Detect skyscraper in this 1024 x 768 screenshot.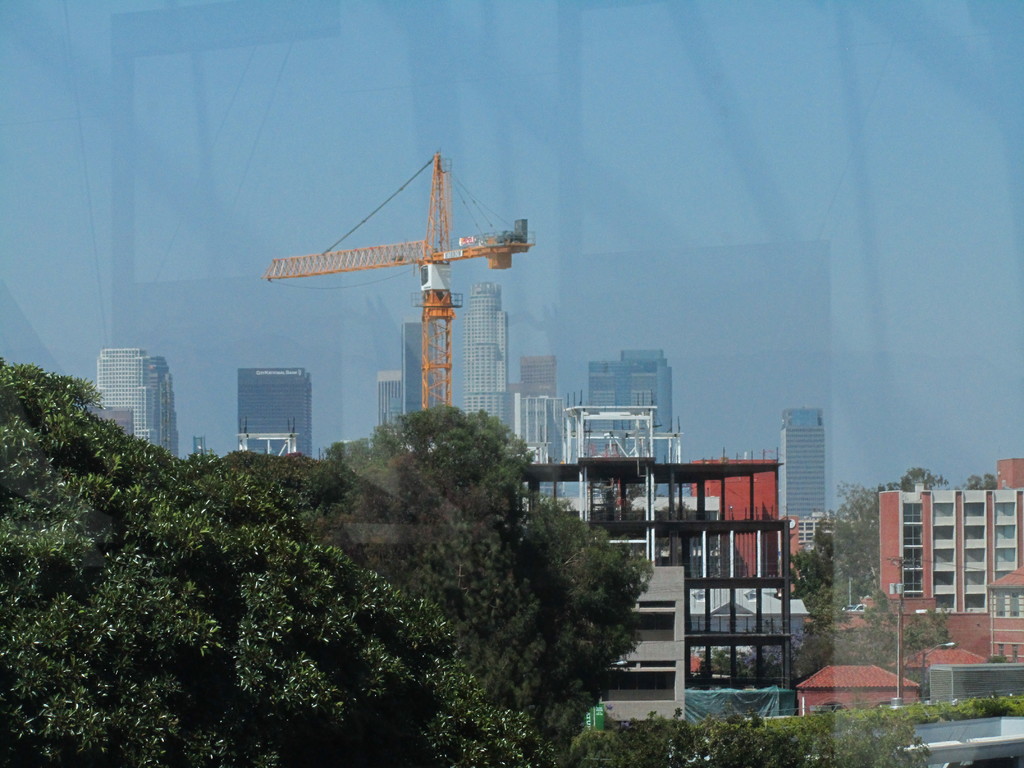
Detection: bbox=(458, 276, 508, 435).
